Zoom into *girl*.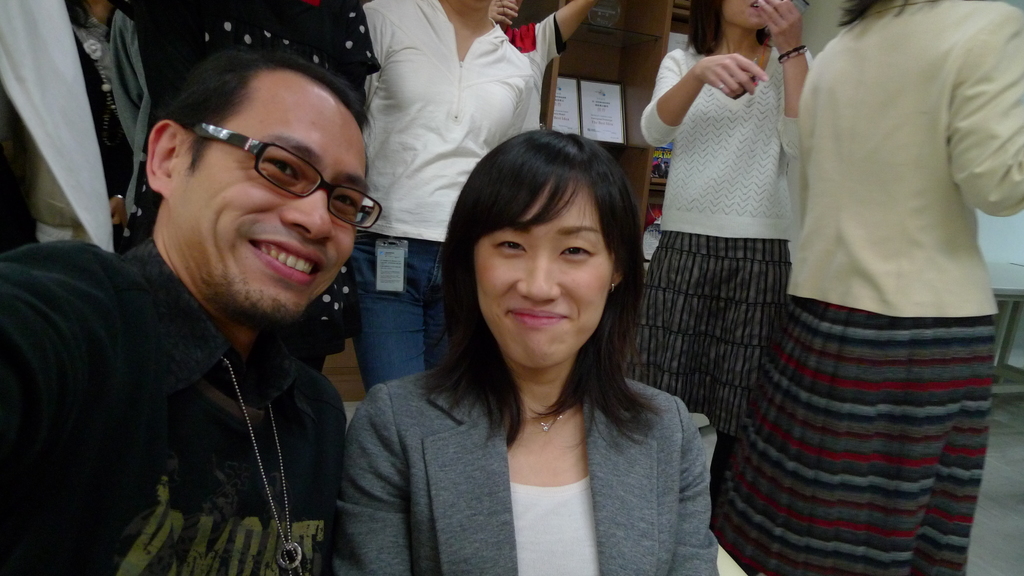
Zoom target: box=[621, 0, 821, 435].
